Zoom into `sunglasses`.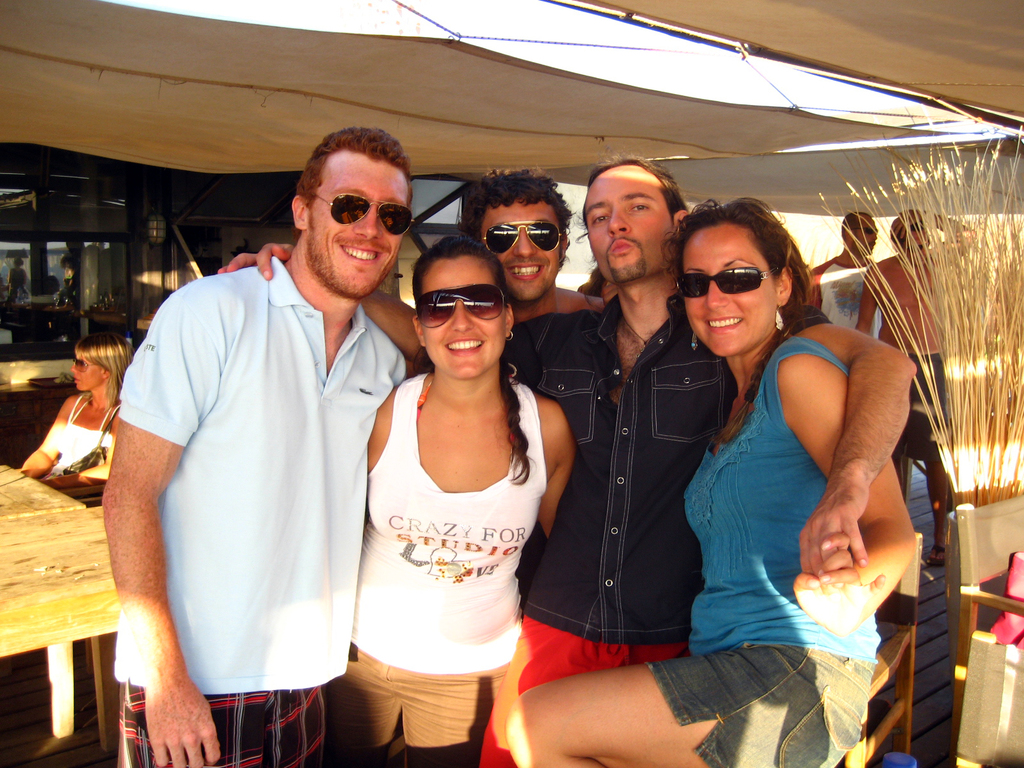
Zoom target: detection(416, 280, 504, 328).
